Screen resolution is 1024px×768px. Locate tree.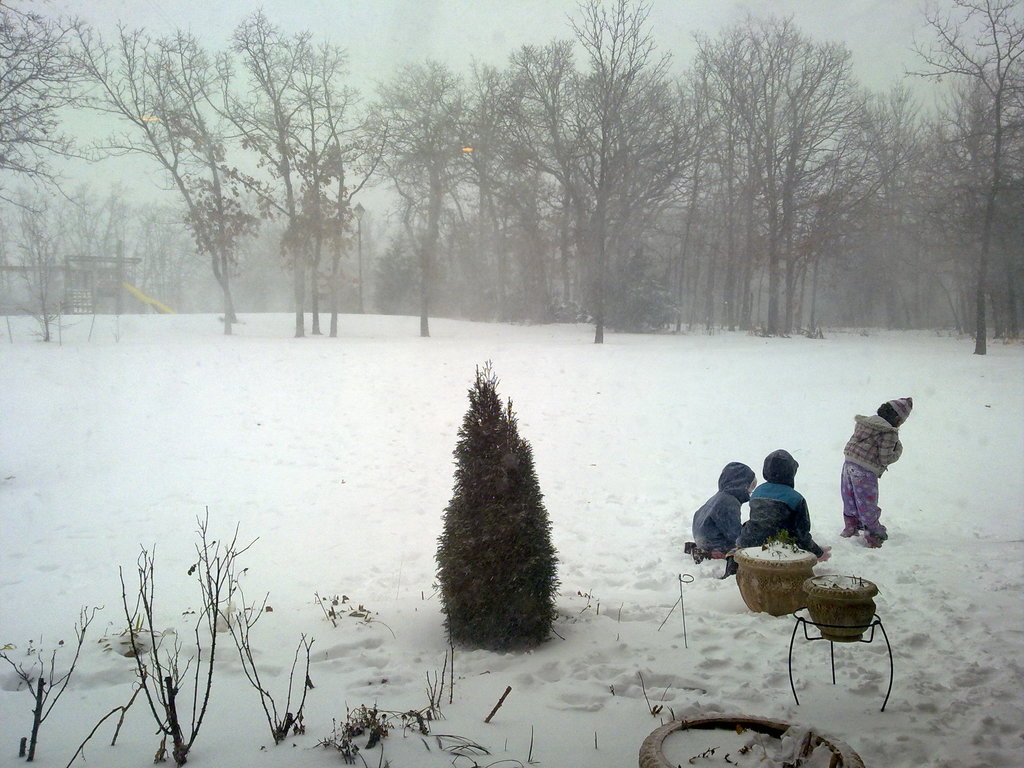
BBox(904, 0, 1023, 353).
